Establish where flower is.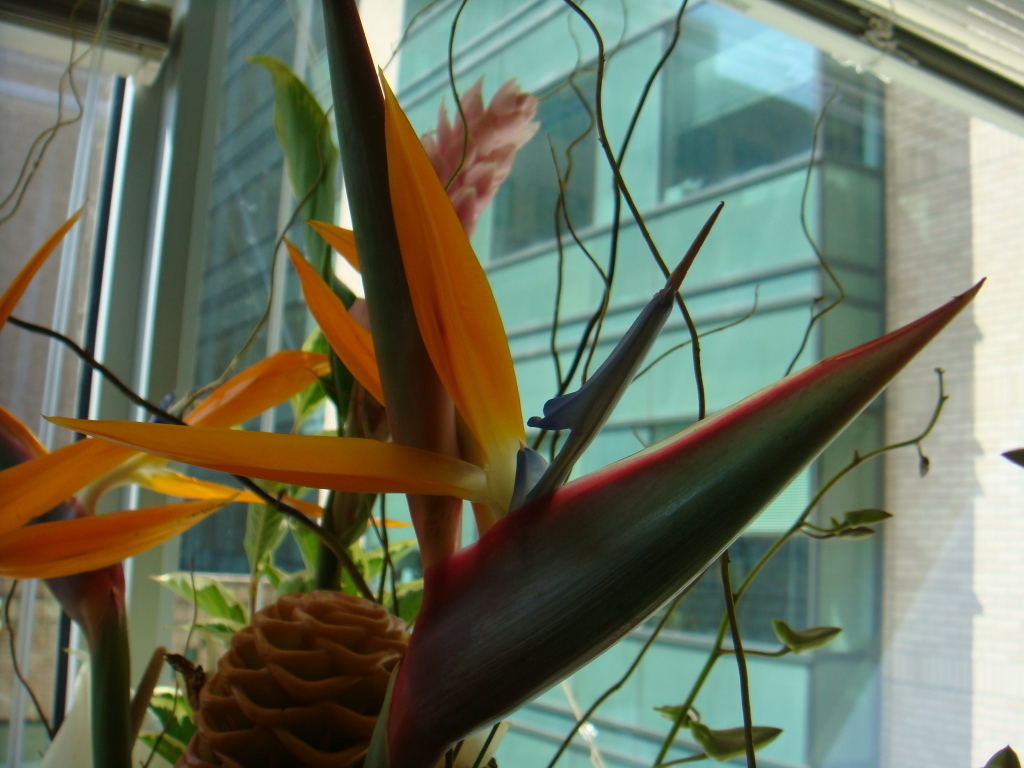
Established at bbox=[0, 204, 235, 591].
